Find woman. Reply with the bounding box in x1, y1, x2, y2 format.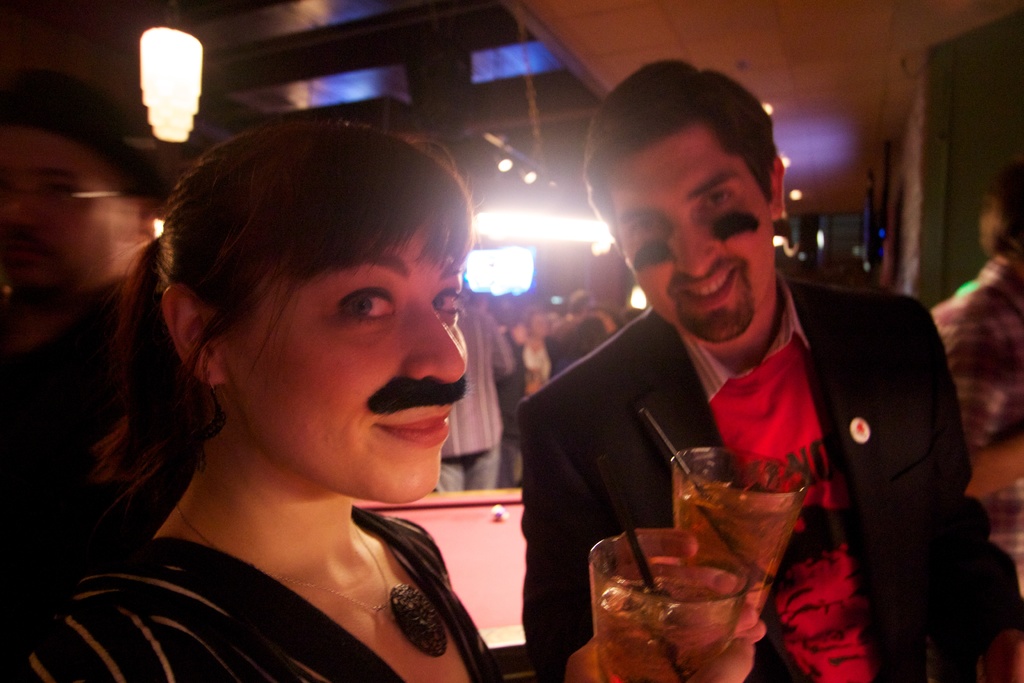
0, 115, 502, 682.
